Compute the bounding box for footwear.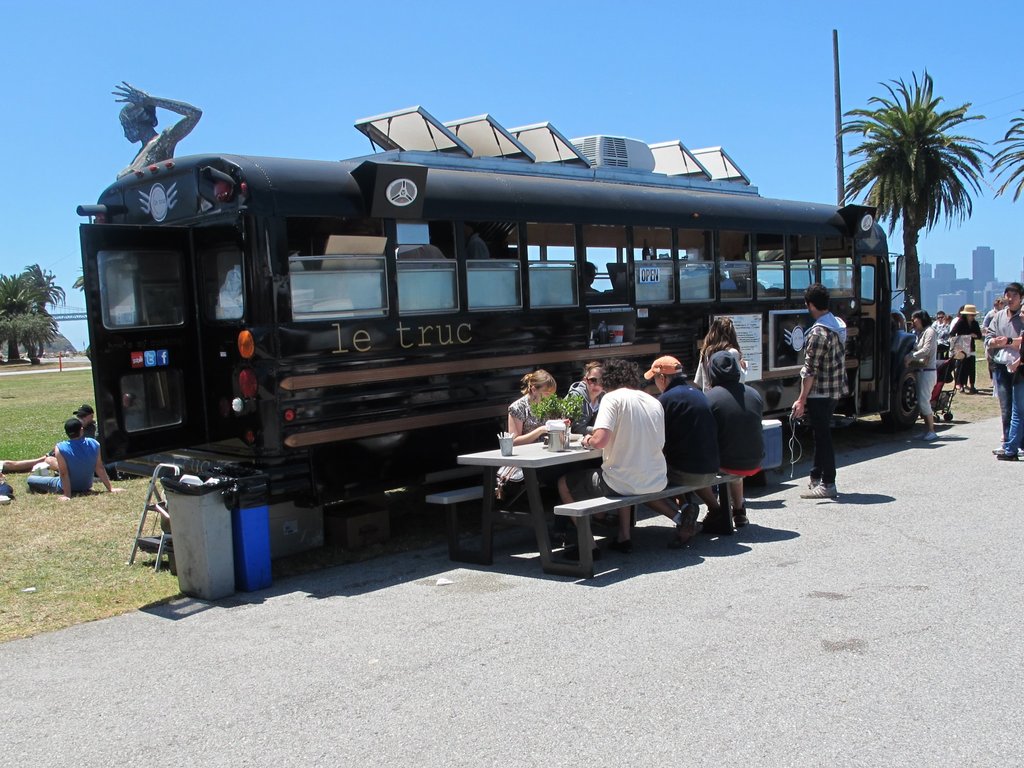
pyautogui.locateOnScreen(1018, 447, 1023, 455).
